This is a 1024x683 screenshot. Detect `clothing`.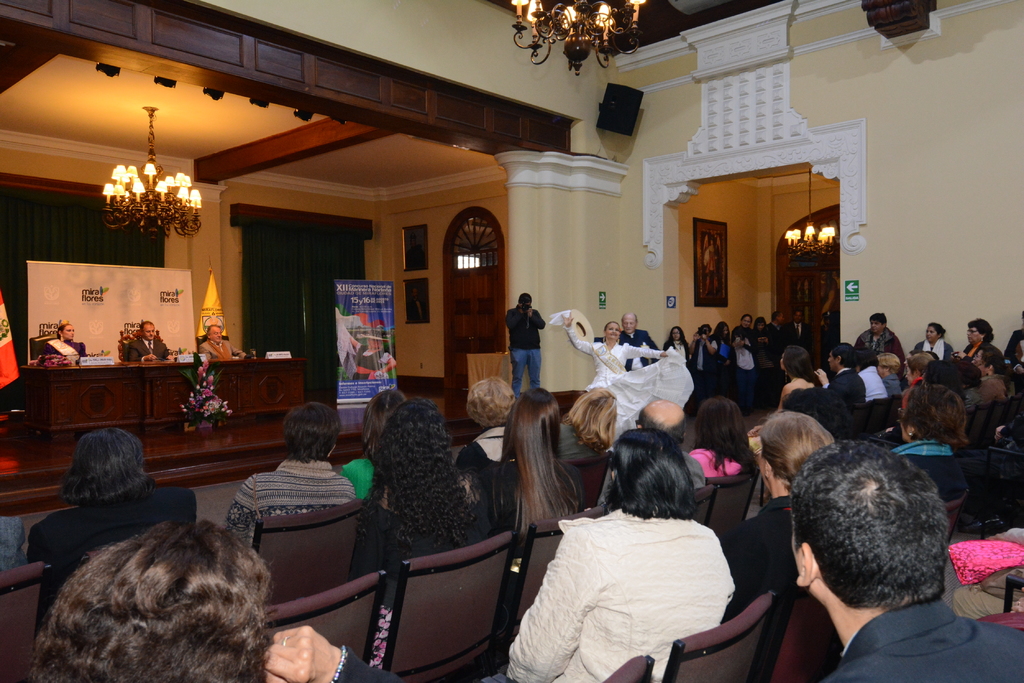
bbox(663, 338, 688, 369).
